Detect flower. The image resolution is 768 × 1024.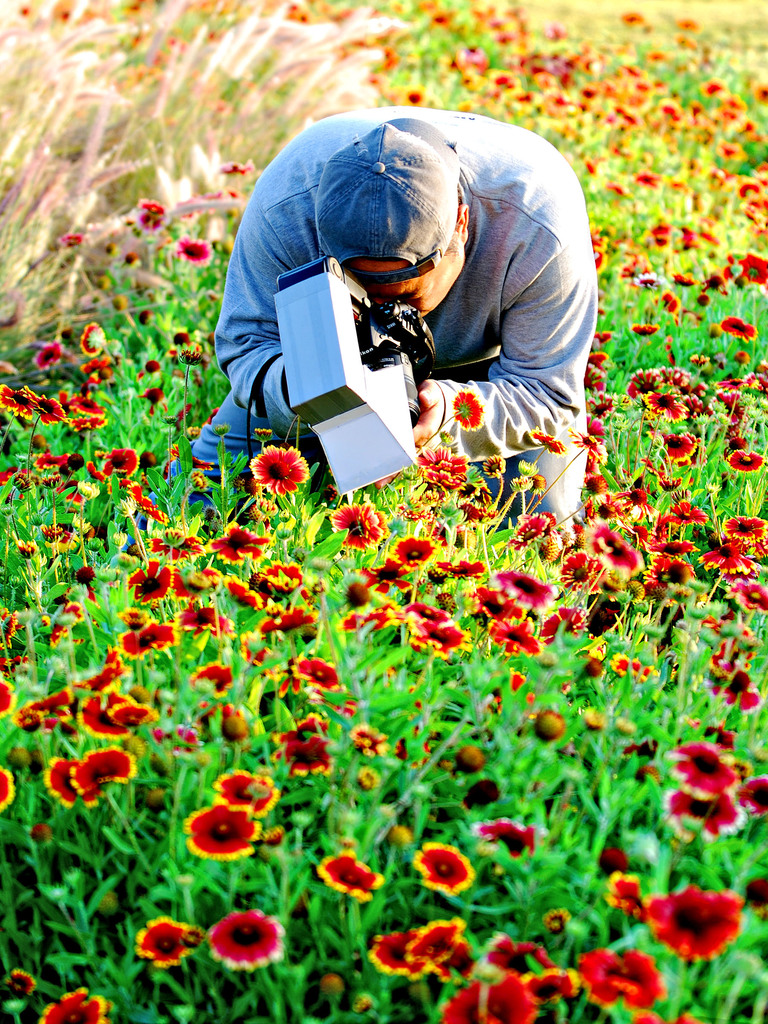
bbox=(0, 765, 16, 810).
